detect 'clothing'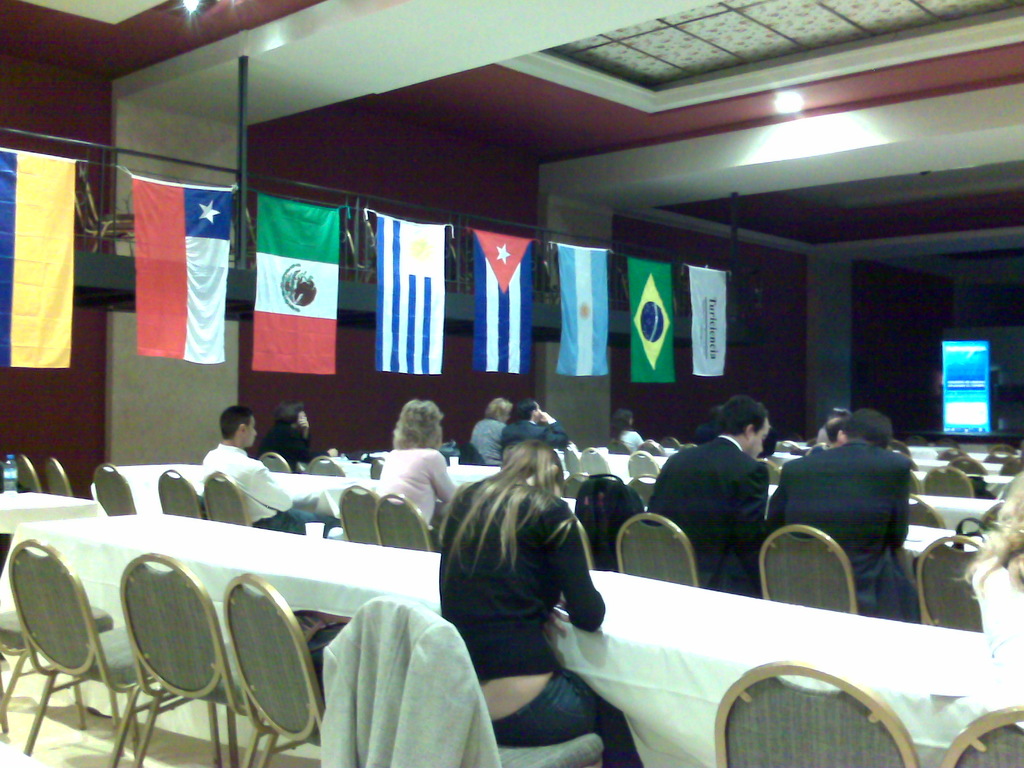
bbox=(471, 426, 503, 463)
